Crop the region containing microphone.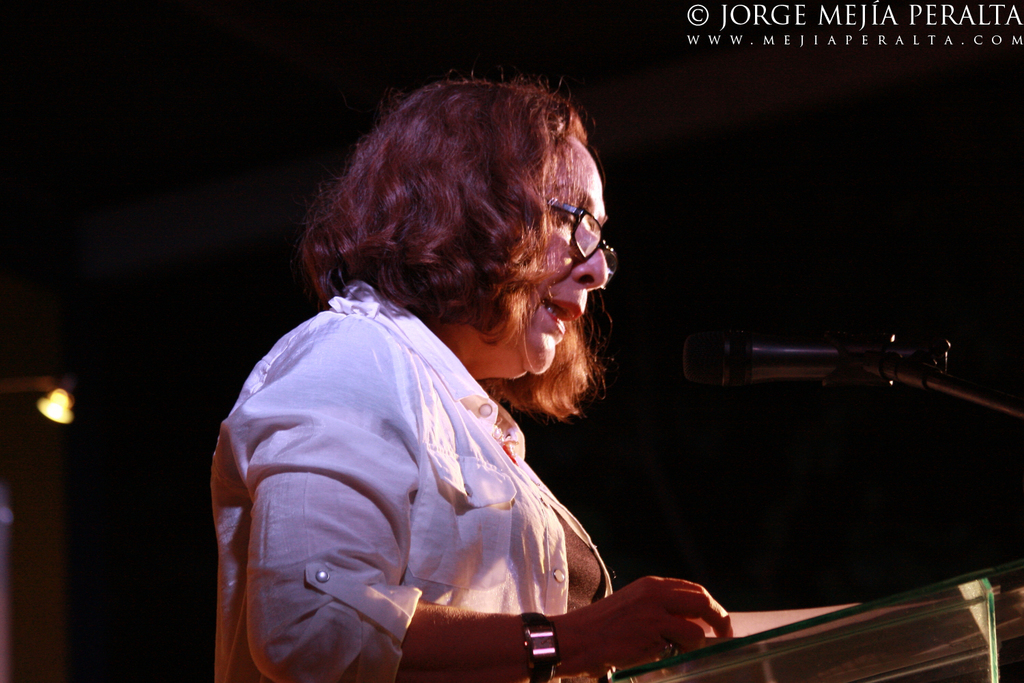
Crop region: detection(664, 320, 995, 415).
